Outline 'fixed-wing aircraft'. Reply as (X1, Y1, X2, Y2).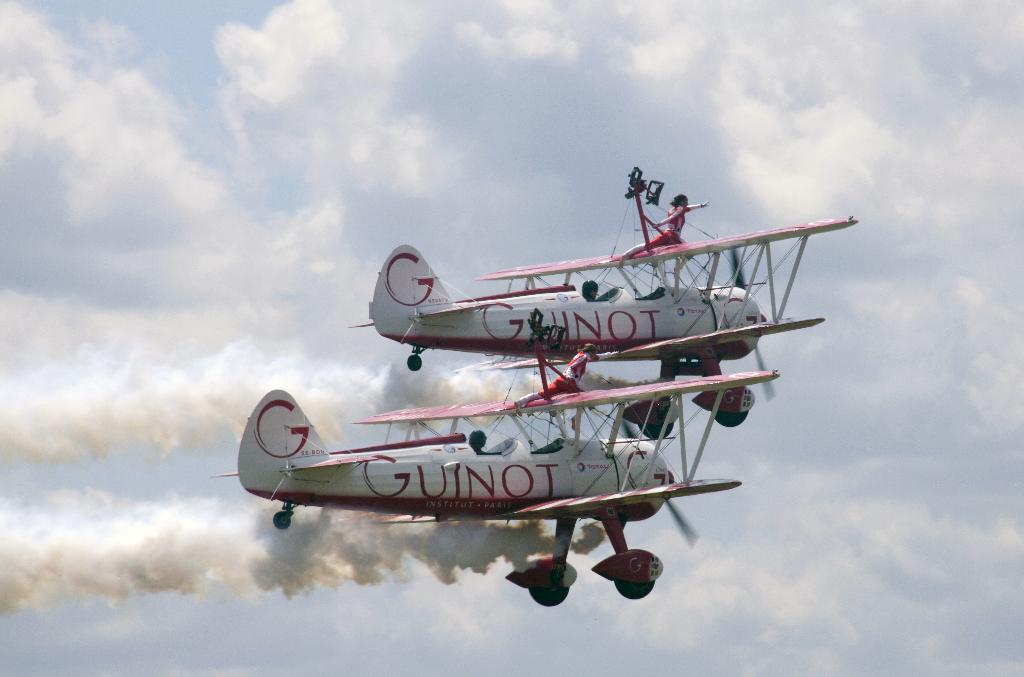
(349, 175, 862, 437).
